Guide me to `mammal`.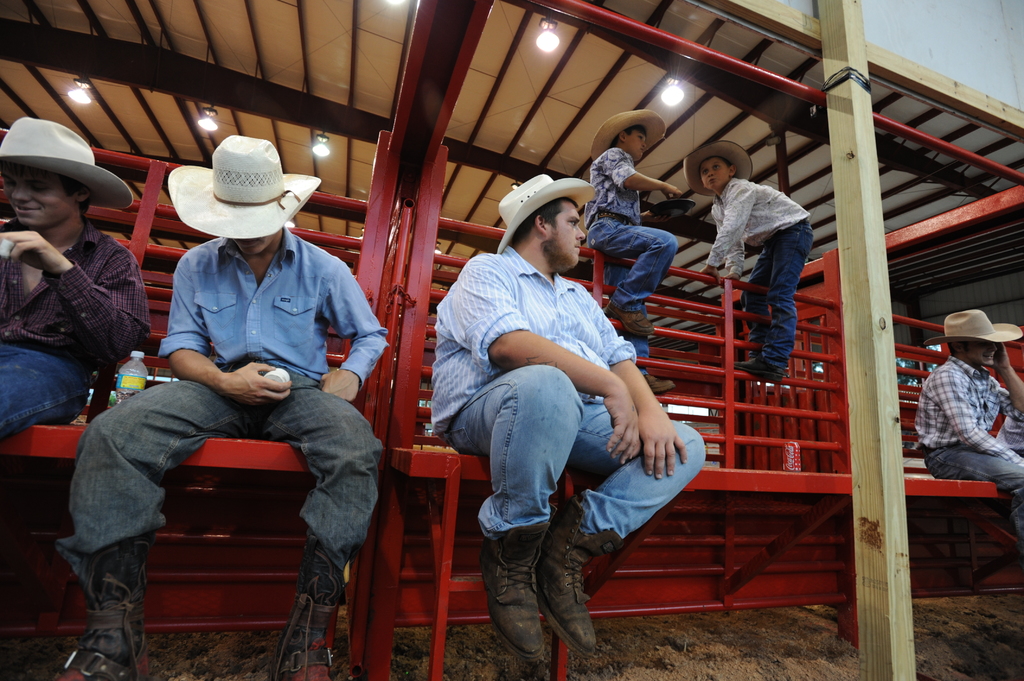
Guidance: bbox(677, 136, 817, 378).
